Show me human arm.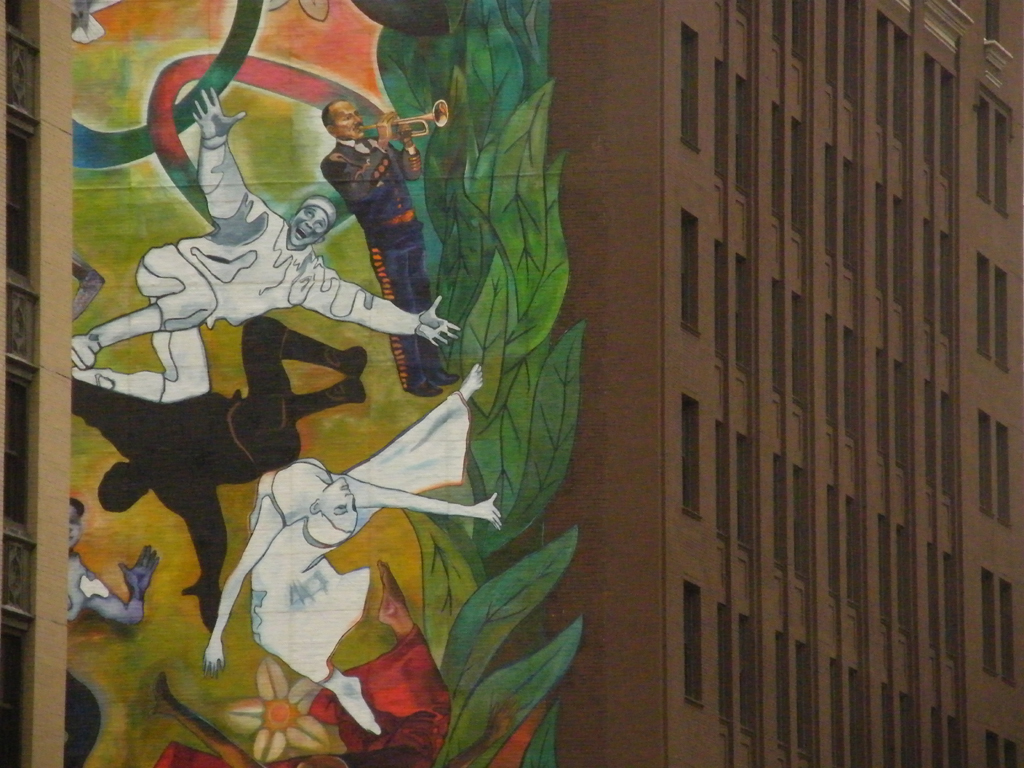
human arm is here: 338 473 503 522.
